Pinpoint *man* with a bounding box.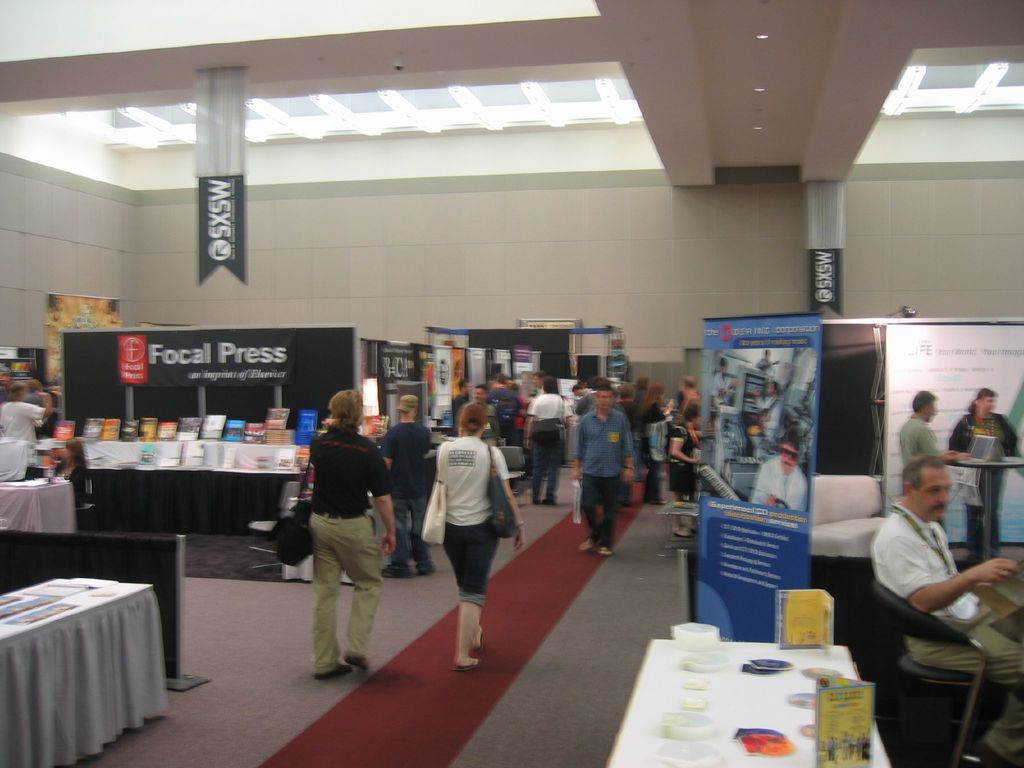
locate(451, 378, 474, 413).
